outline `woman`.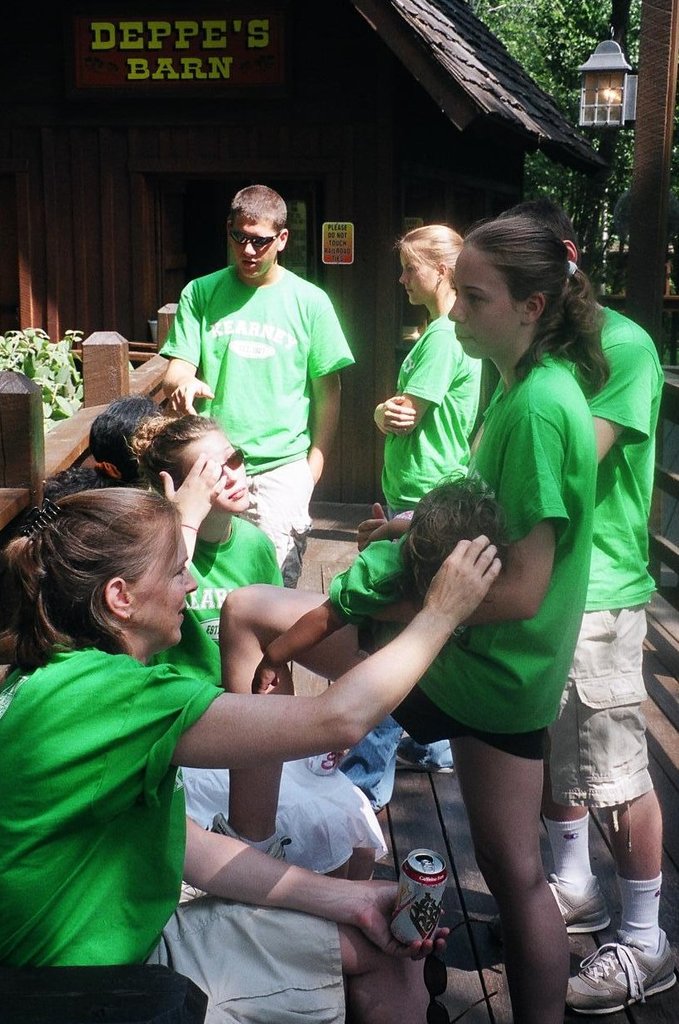
Outline: (0,481,510,1023).
